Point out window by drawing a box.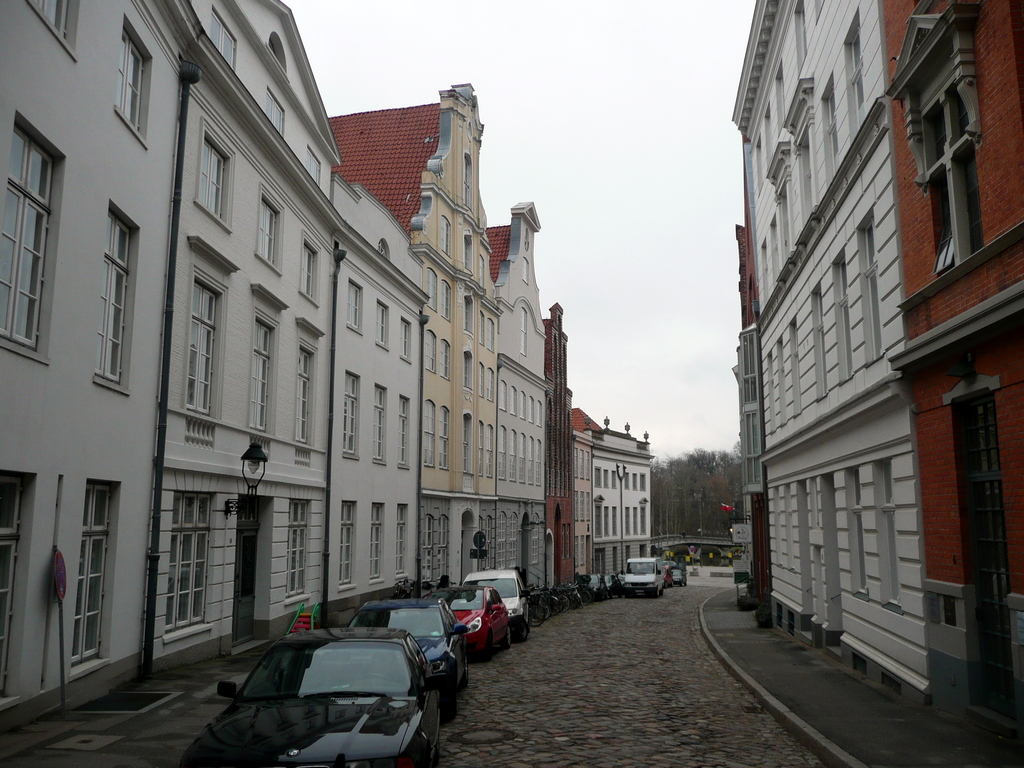
439 404 447 474.
